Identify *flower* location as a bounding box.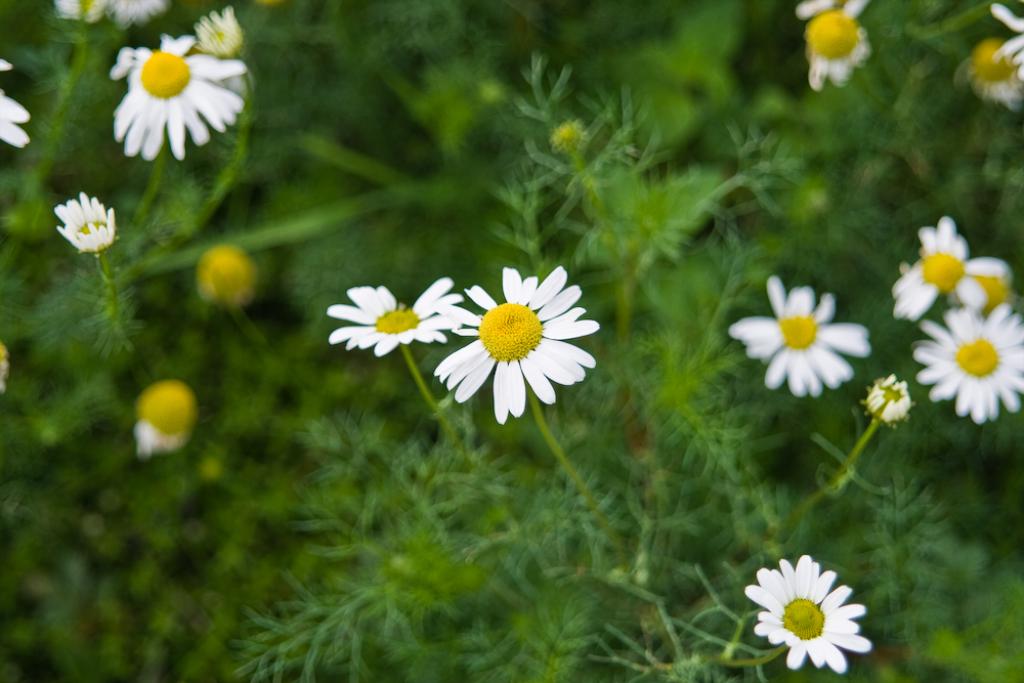
[785, 0, 869, 87].
